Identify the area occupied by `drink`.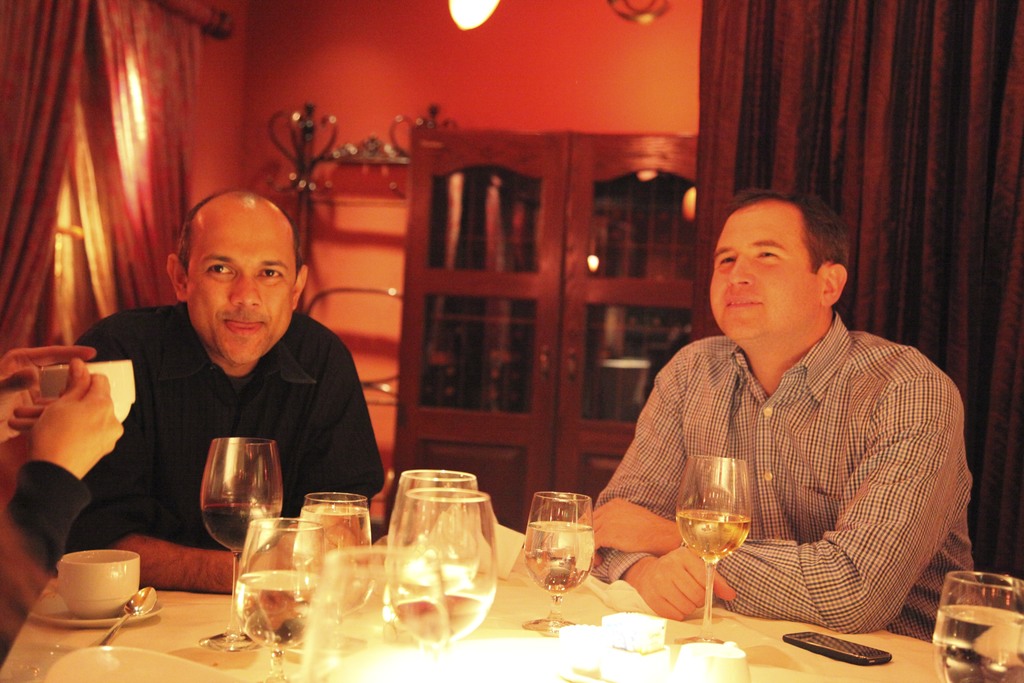
Area: region(183, 437, 266, 559).
